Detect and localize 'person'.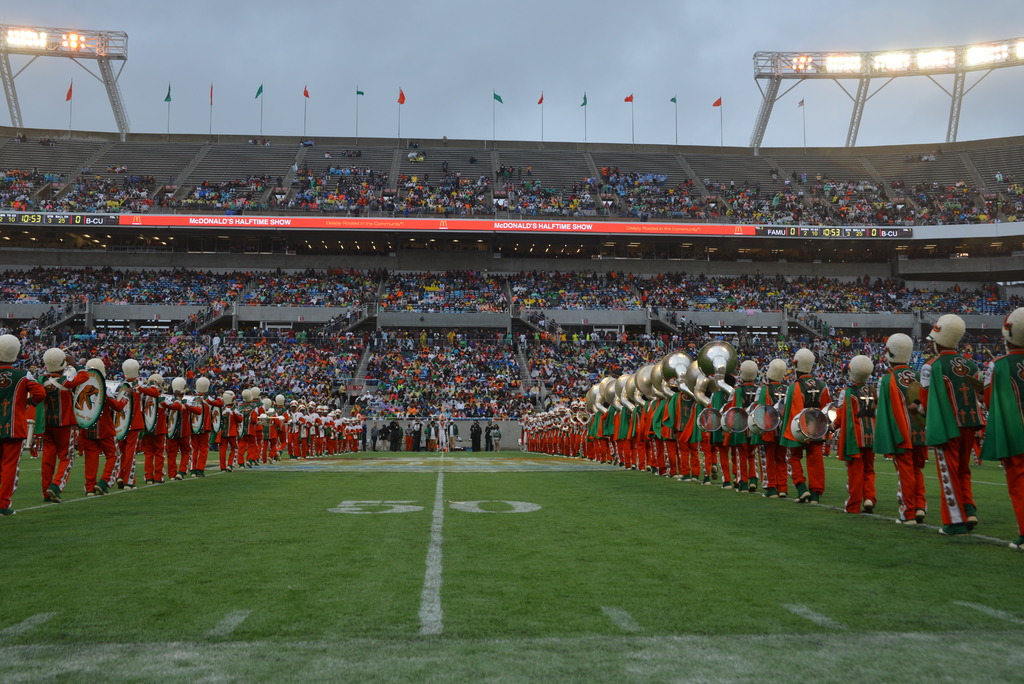
Localized at box(872, 329, 927, 519).
